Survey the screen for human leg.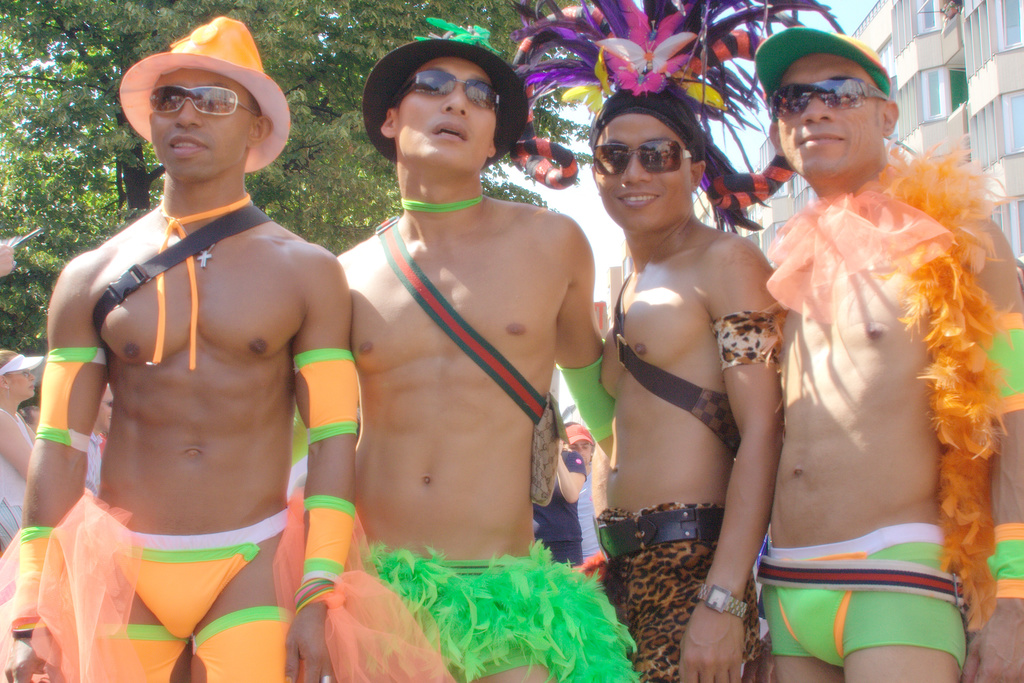
Survey found: box(765, 588, 838, 682).
